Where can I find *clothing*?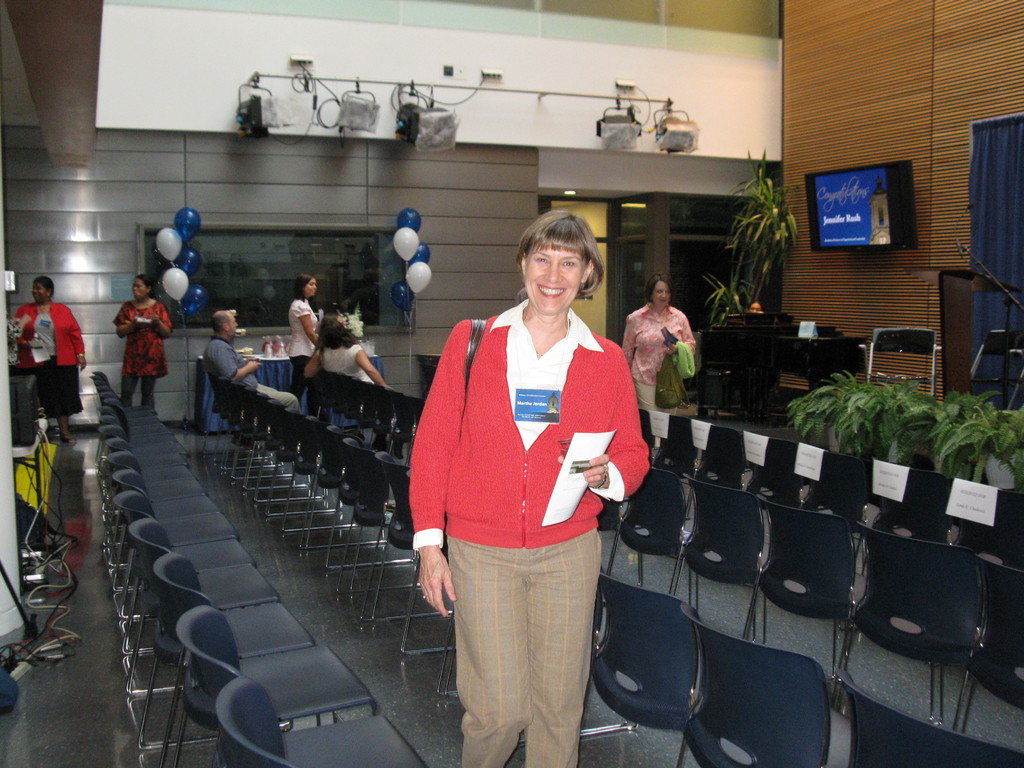
You can find it at bbox=[109, 295, 178, 400].
